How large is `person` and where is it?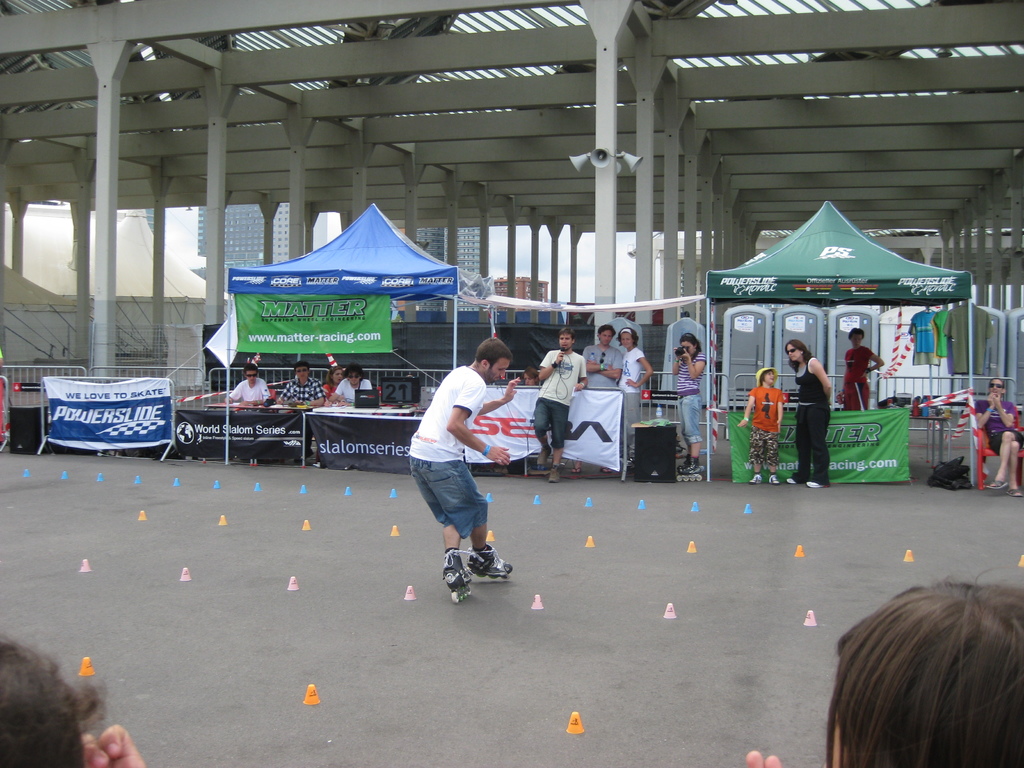
Bounding box: (975,377,1023,500).
